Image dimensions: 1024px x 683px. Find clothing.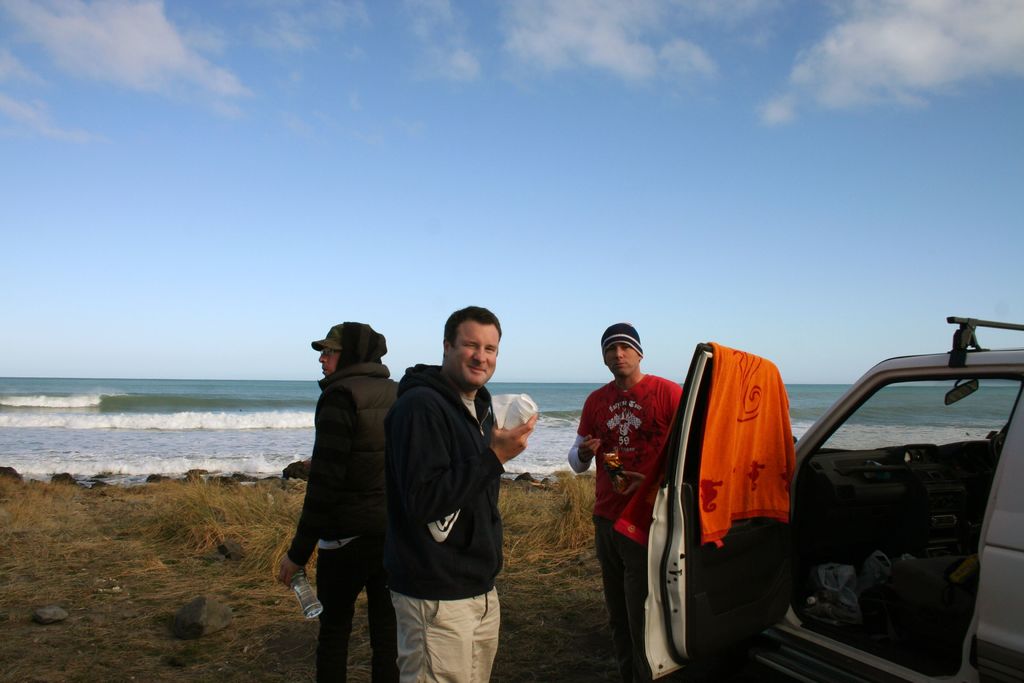
detection(278, 360, 400, 557).
